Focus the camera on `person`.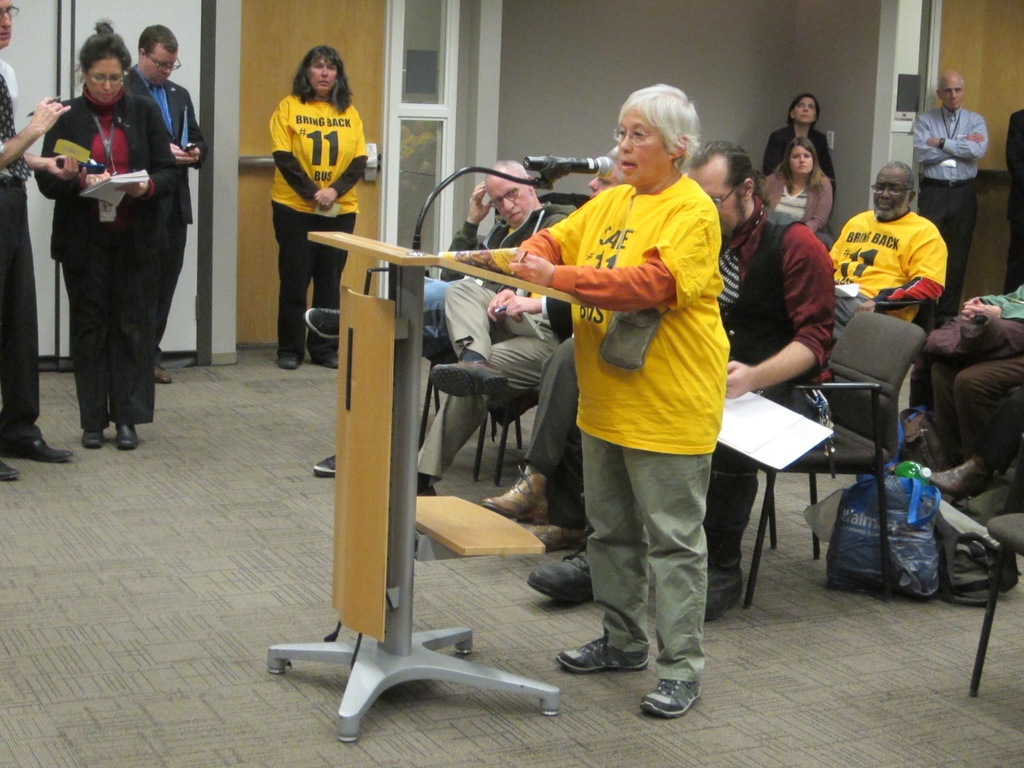
Focus region: pyautogui.locateOnScreen(920, 269, 1023, 488).
